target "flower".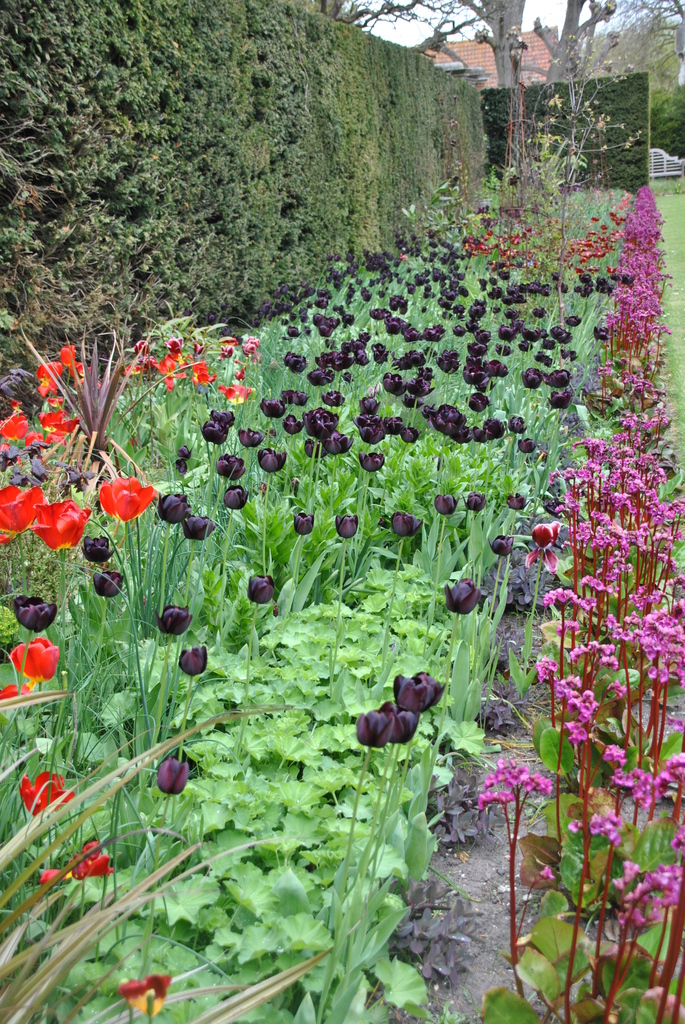
Target region: 0:680:36:703.
